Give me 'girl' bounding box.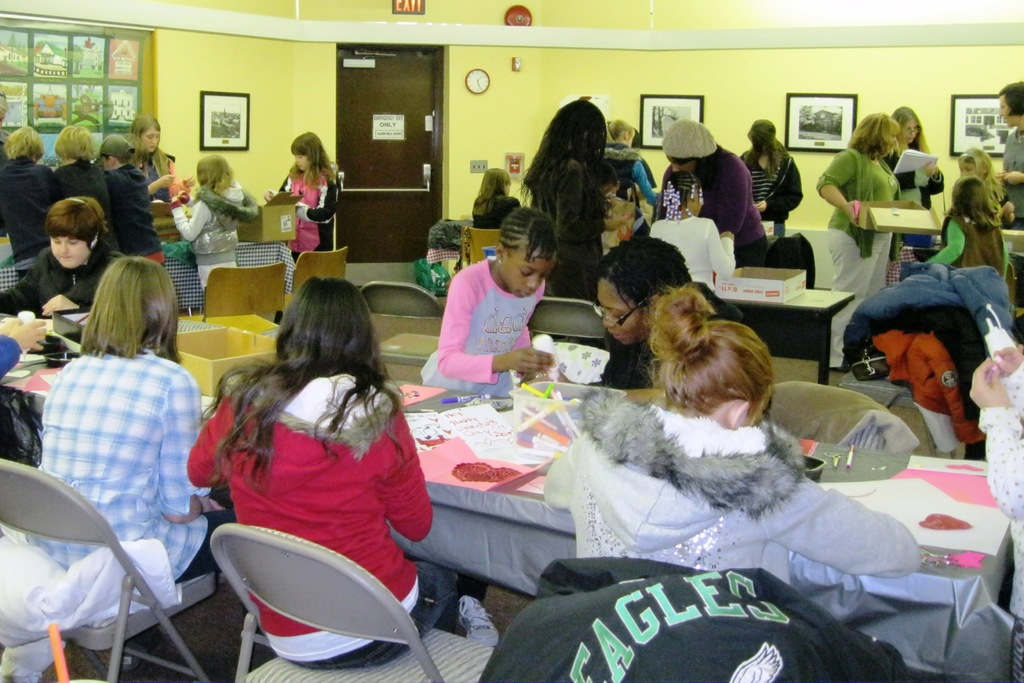
<box>154,138,246,249</box>.
